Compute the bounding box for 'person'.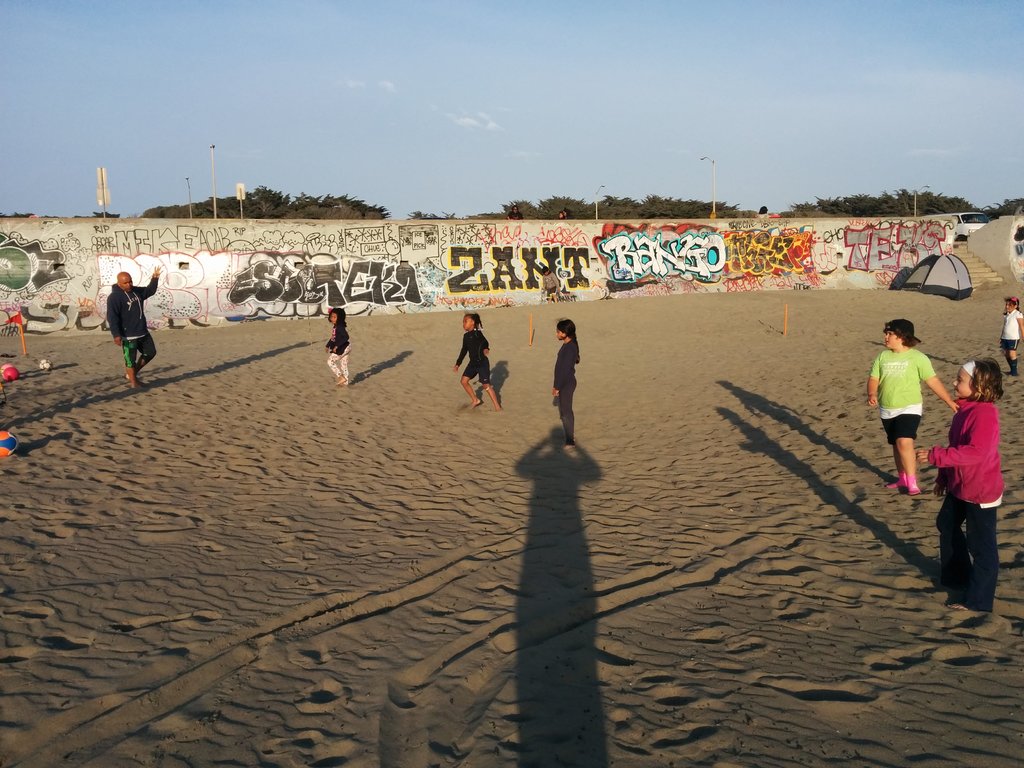
998/294/1023/376.
